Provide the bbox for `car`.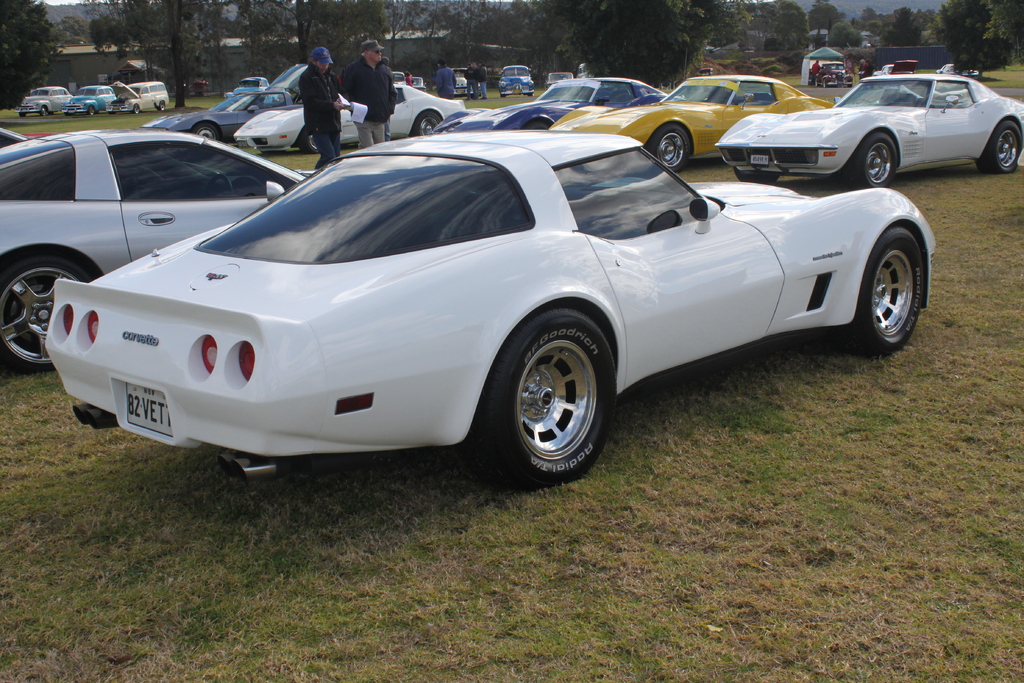
BBox(717, 69, 1023, 178).
